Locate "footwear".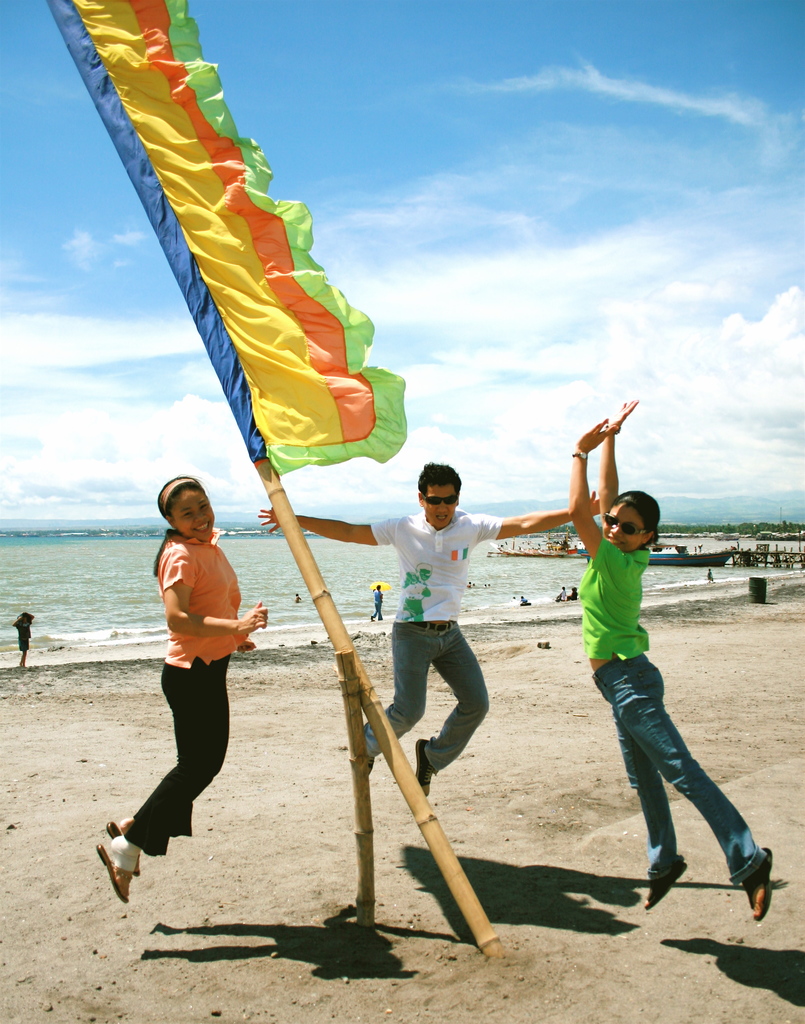
Bounding box: (left=94, top=838, right=131, bottom=908).
